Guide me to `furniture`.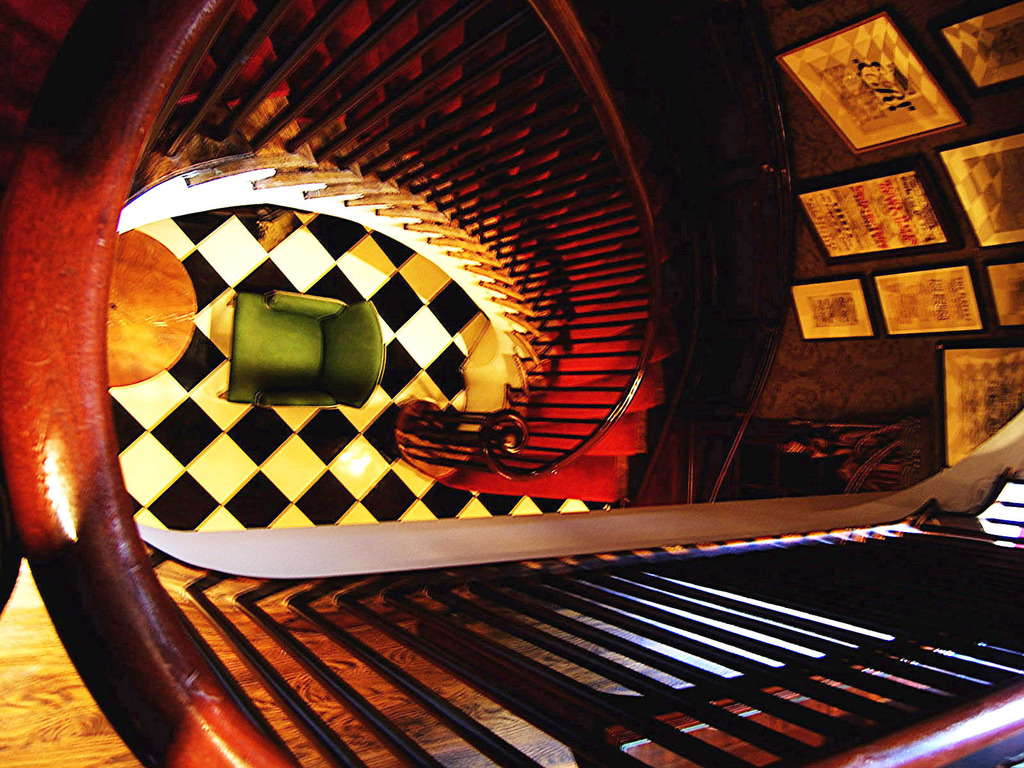
Guidance: locate(109, 230, 196, 388).
